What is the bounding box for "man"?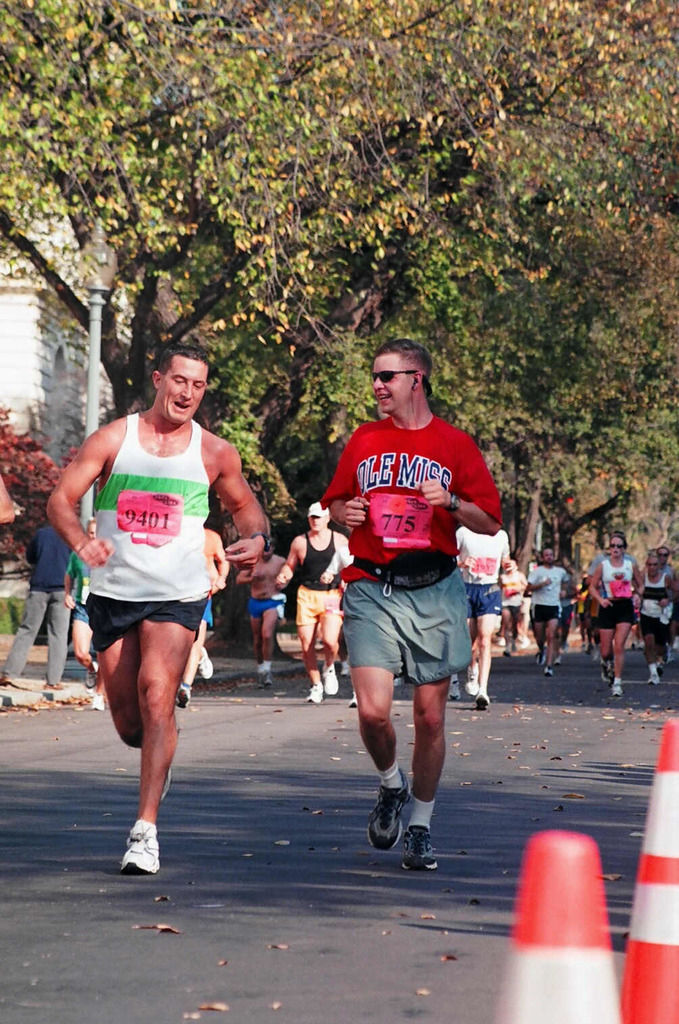
(x1=235, y1=545, x2=289, y2=676).
